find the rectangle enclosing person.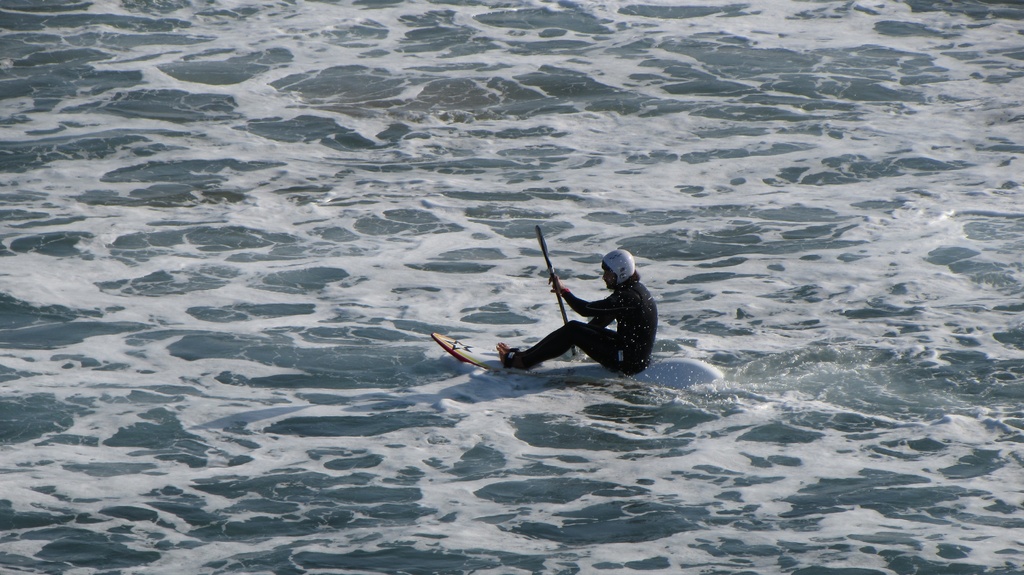
bbox=(492, 248, 660, 372).
